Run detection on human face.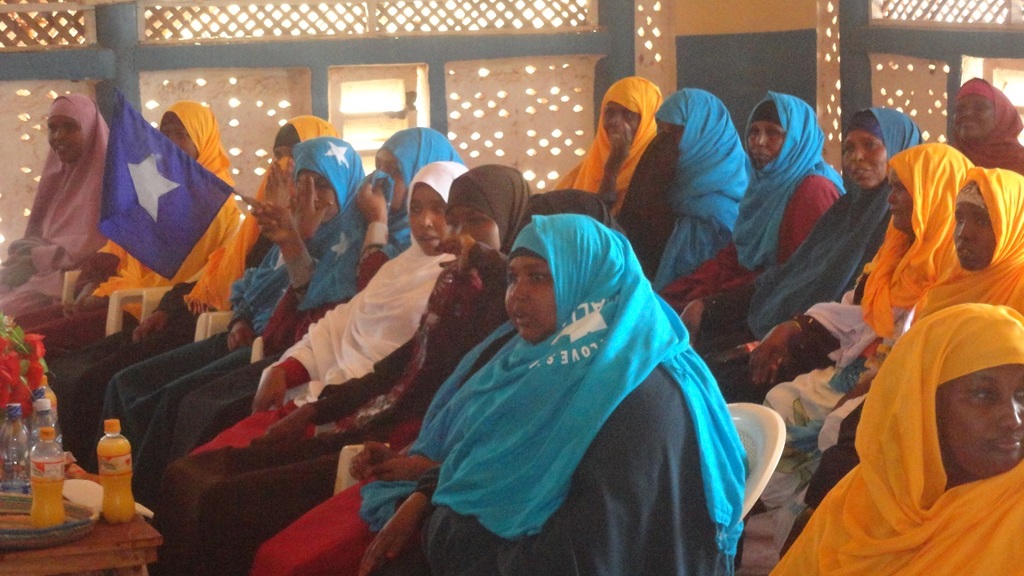
Result: [left=956, top=94, right=996, bottom=137].
